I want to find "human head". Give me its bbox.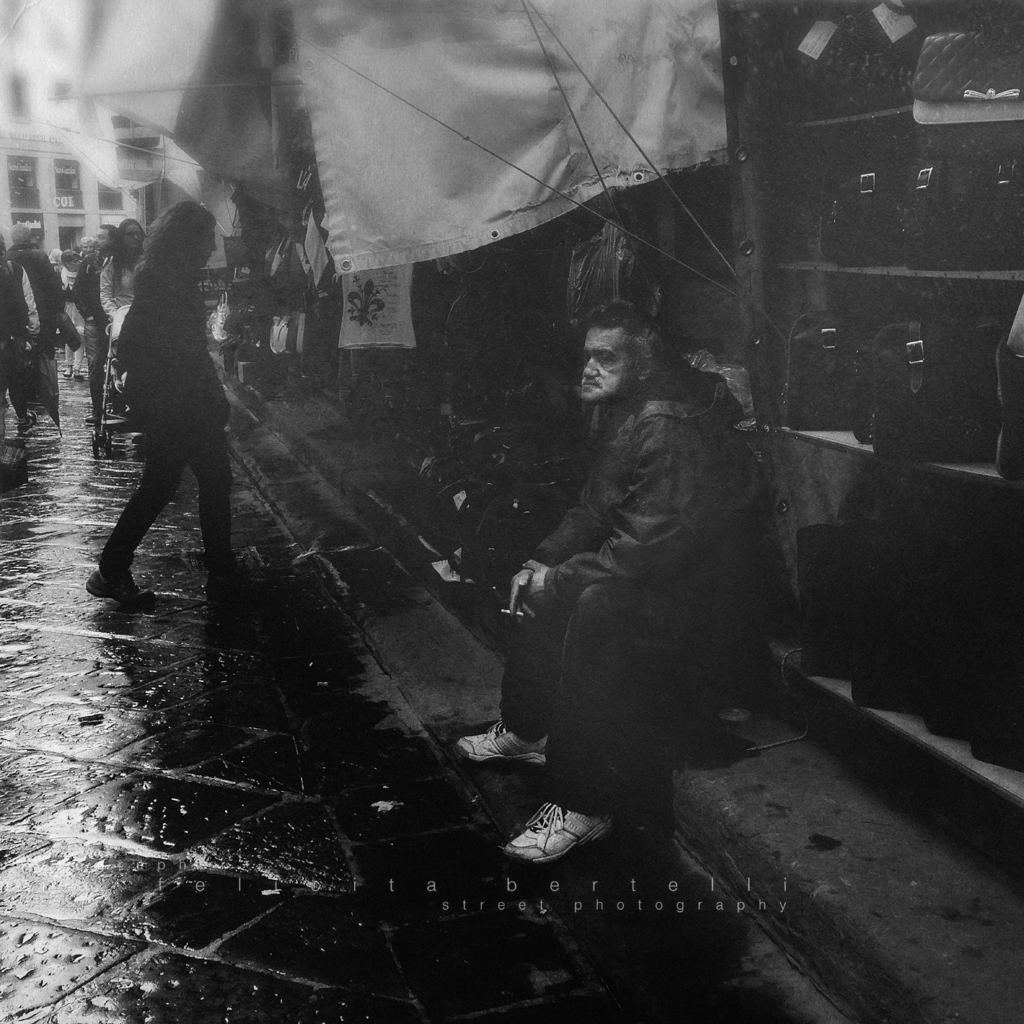
BBox(563, 279, 677, 431).
